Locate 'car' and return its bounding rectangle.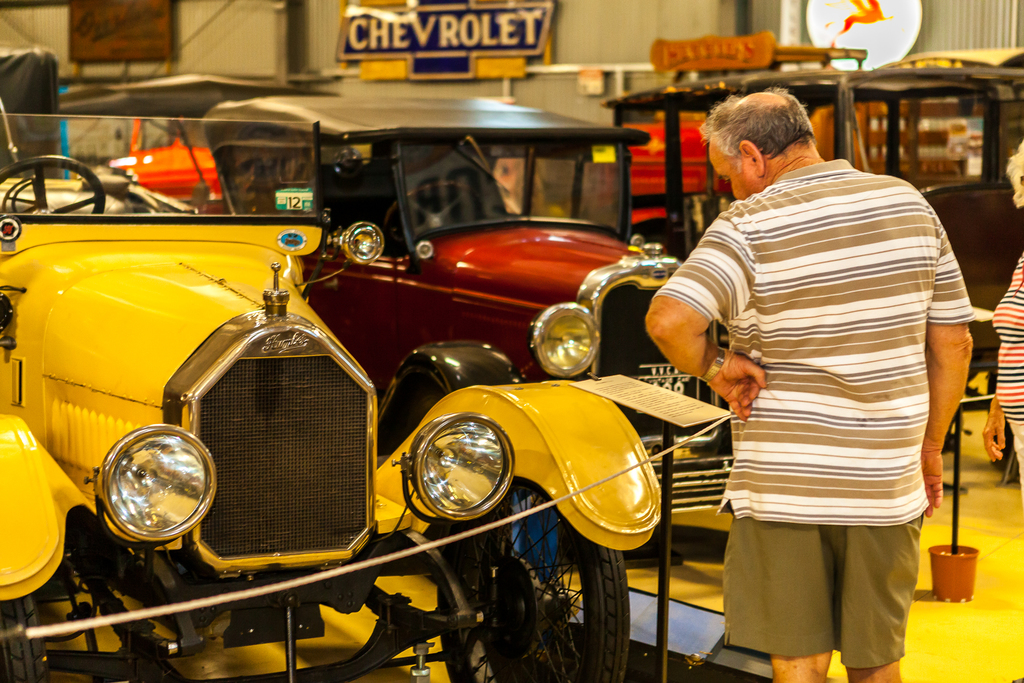
0:111:733:682.
